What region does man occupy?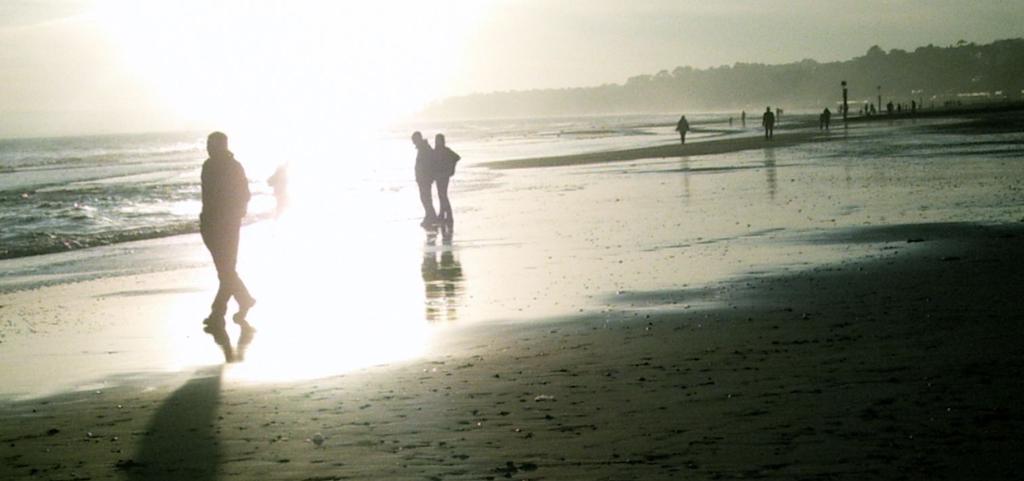
<region>195, 125, 257, 332</region>.
